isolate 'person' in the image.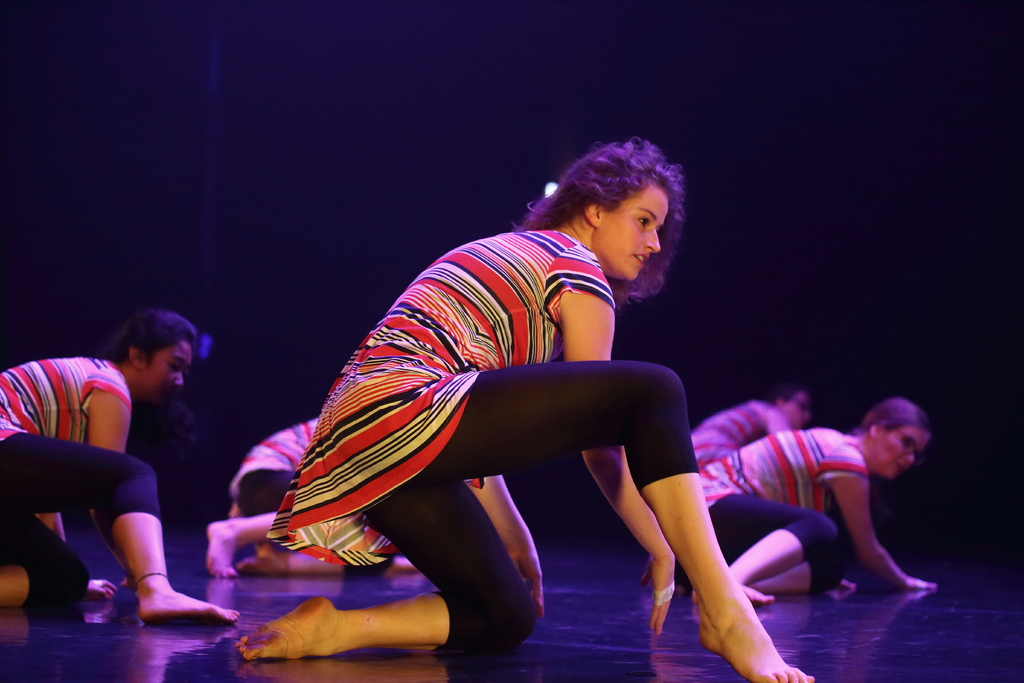
Isolated region: region(254, 142, 826, 670).
